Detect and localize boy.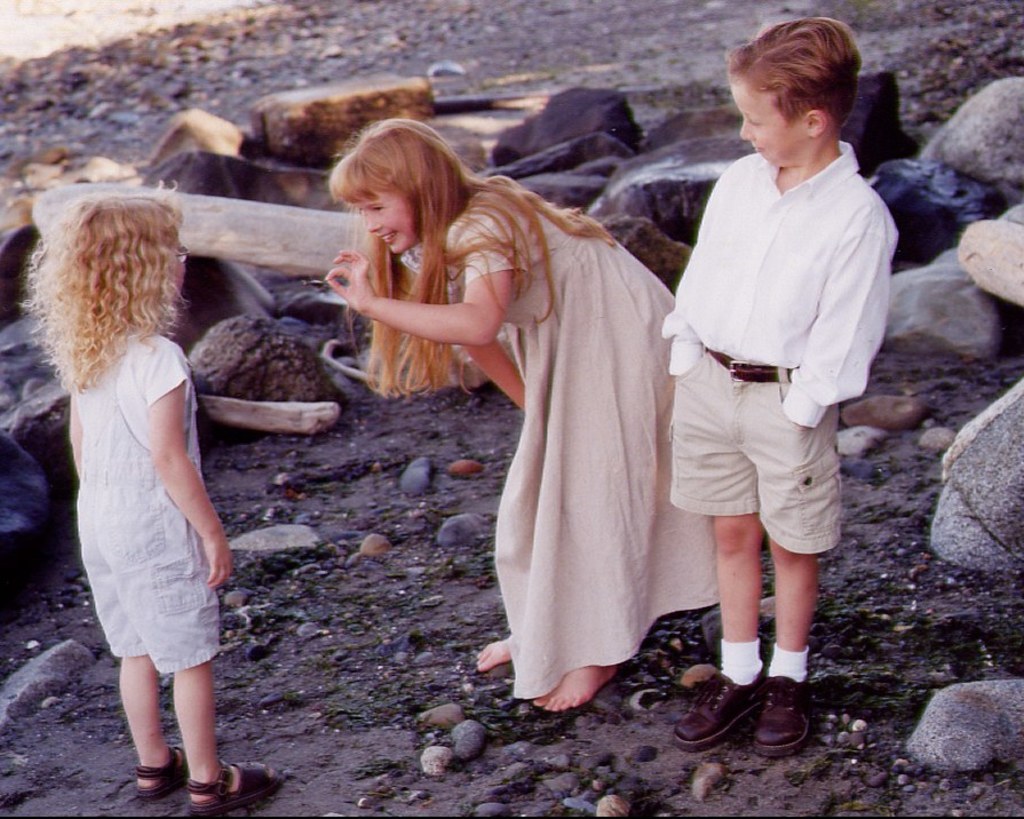
Localized at box=[656, 11, 899, 760].
